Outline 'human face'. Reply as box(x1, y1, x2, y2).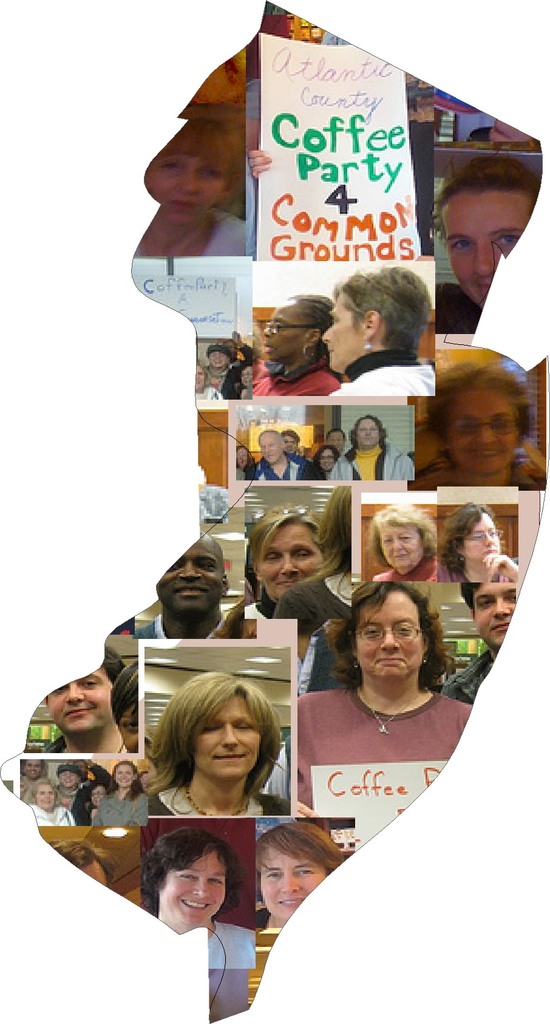
box(140, 151, 229, 230).
